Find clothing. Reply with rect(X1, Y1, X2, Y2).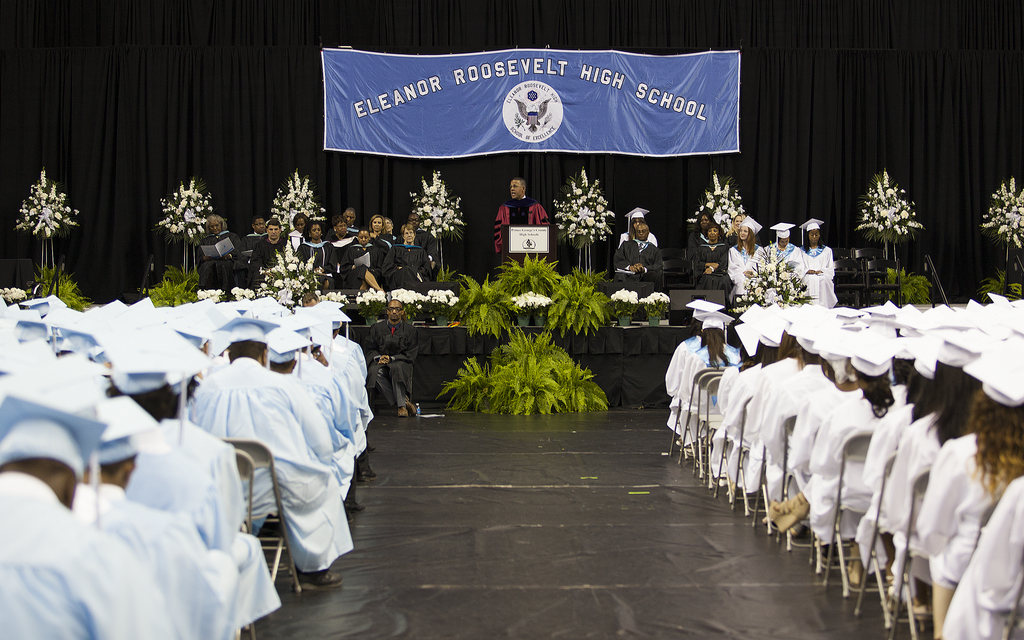
rect(492, 196, 547, 253).
